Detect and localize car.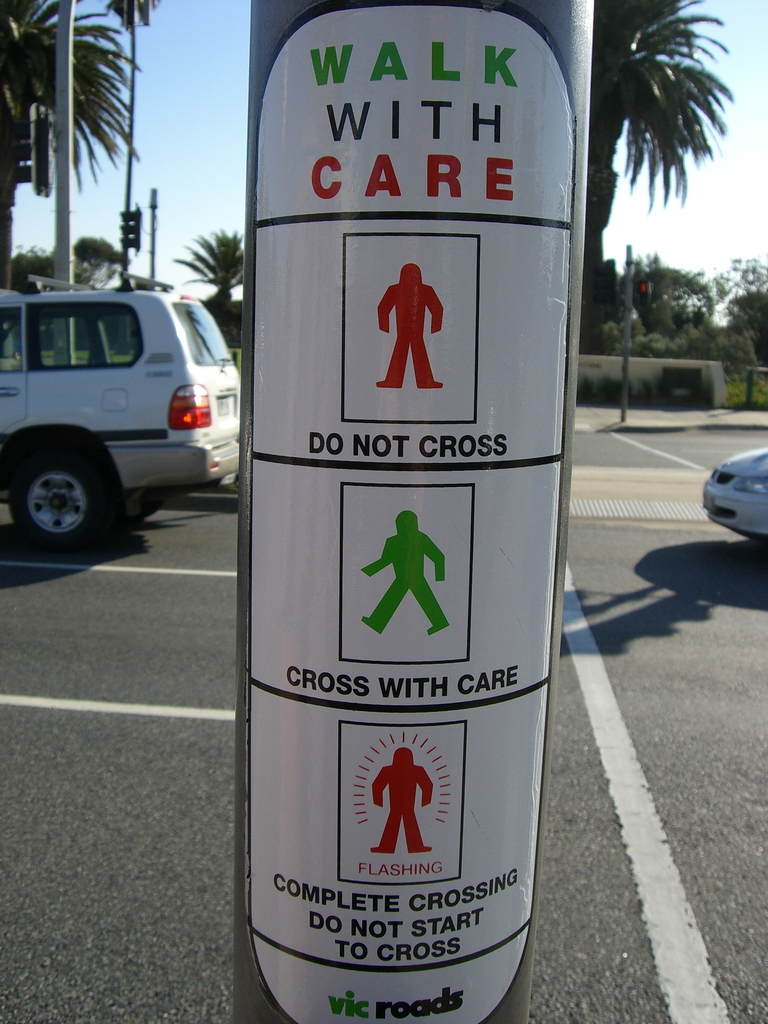
Localized at {"left": 0, "top": 272, "right": 241, "bottom": 548}.
